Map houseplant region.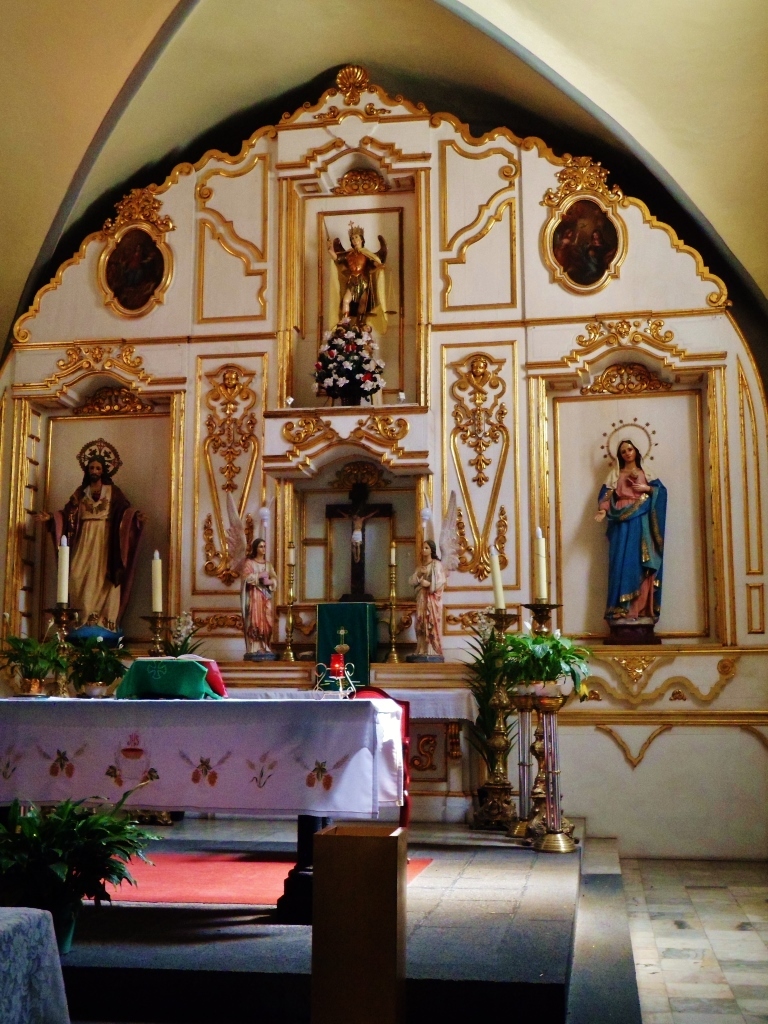
Mapped to x1=64 y1=628 x2=128 y2=699.
